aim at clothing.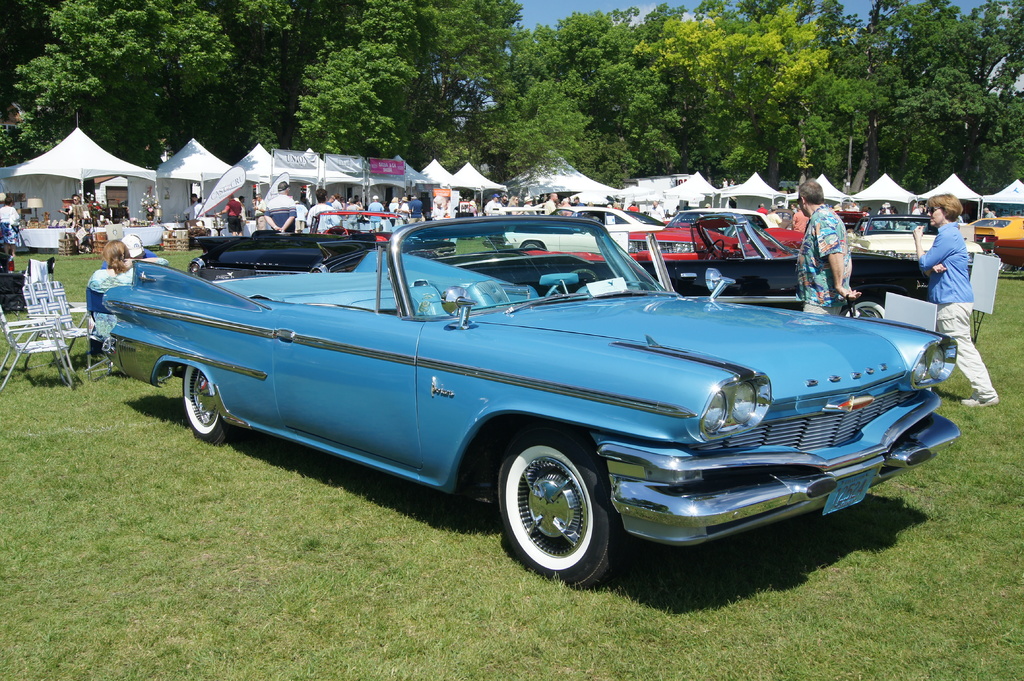
Aimed at 575:202:584:218.
